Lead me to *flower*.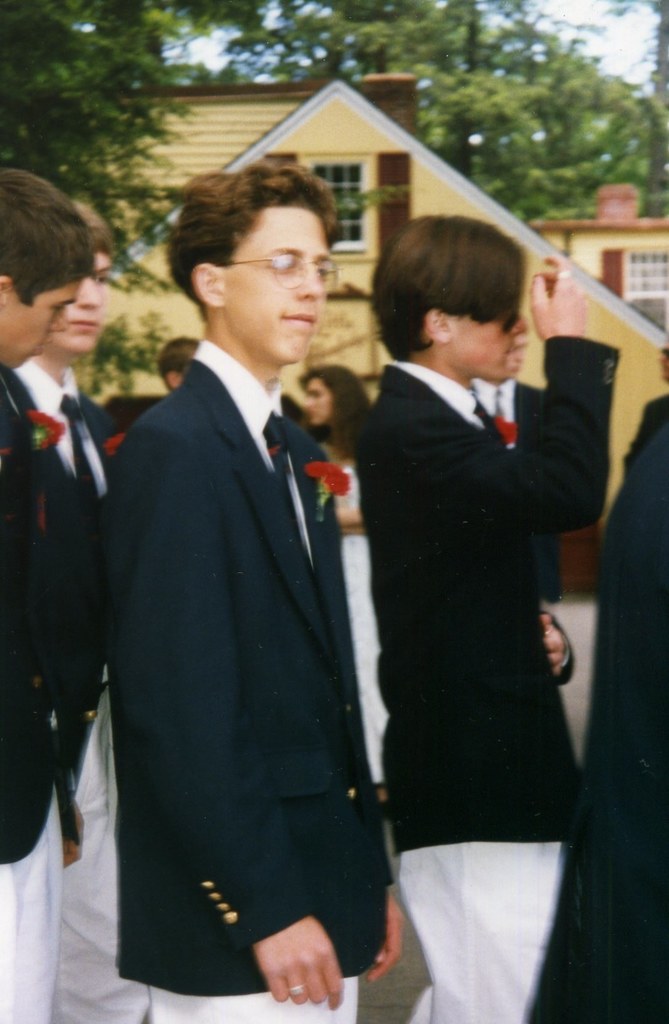
Lead to [left=307, top=456, right=347, bottom=495].
